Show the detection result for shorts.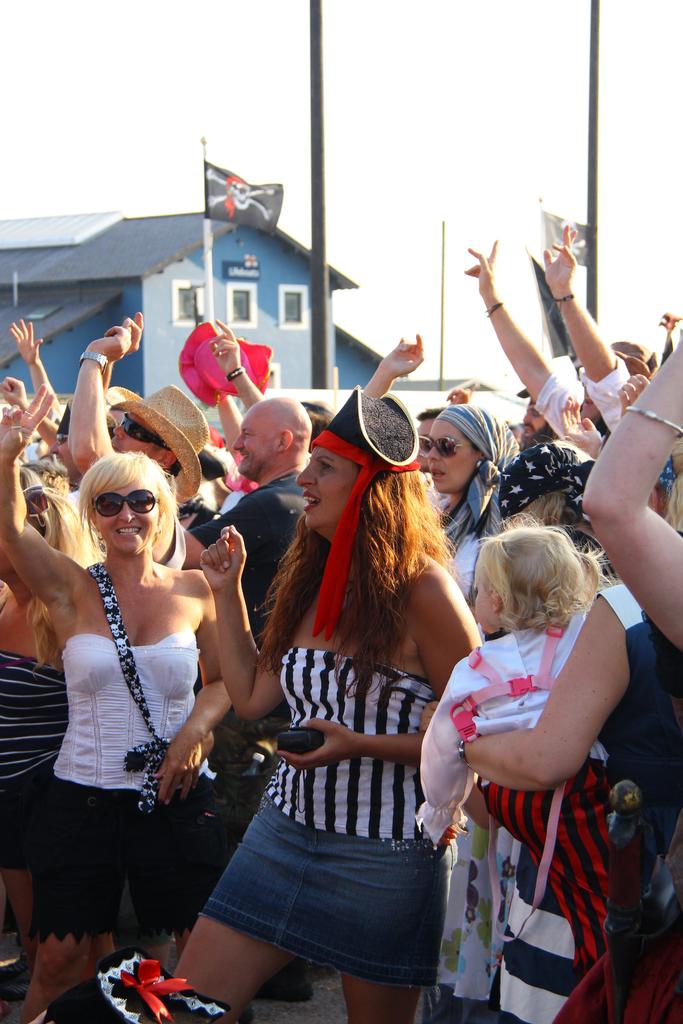
29, 783, 206, 945.
